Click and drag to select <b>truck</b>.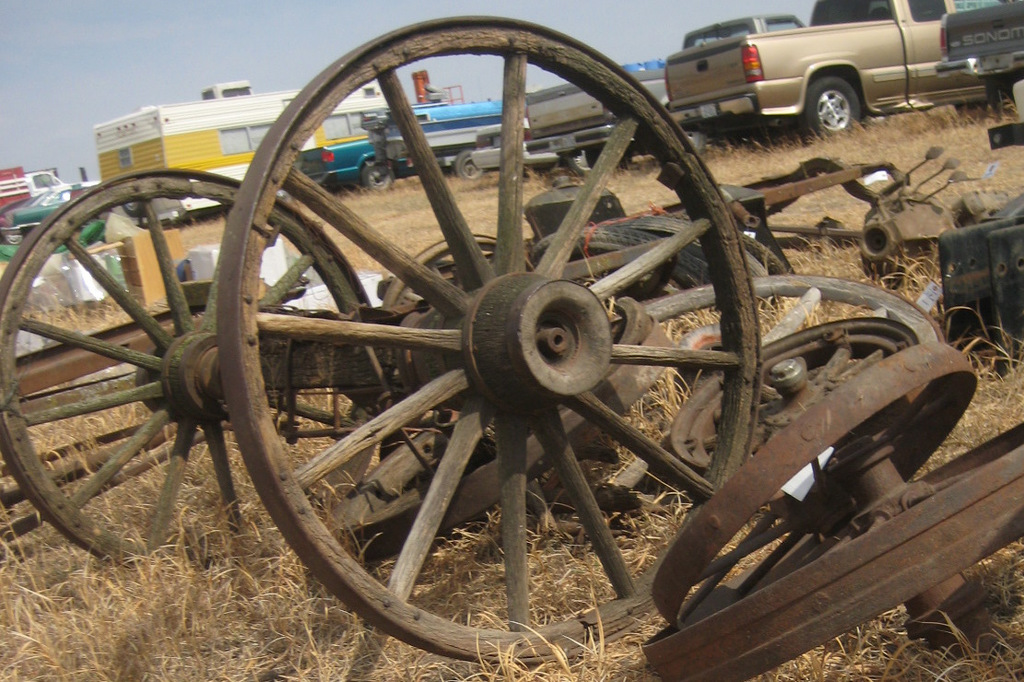
Selection: left=512, top=47, right=673, bottom=174.
